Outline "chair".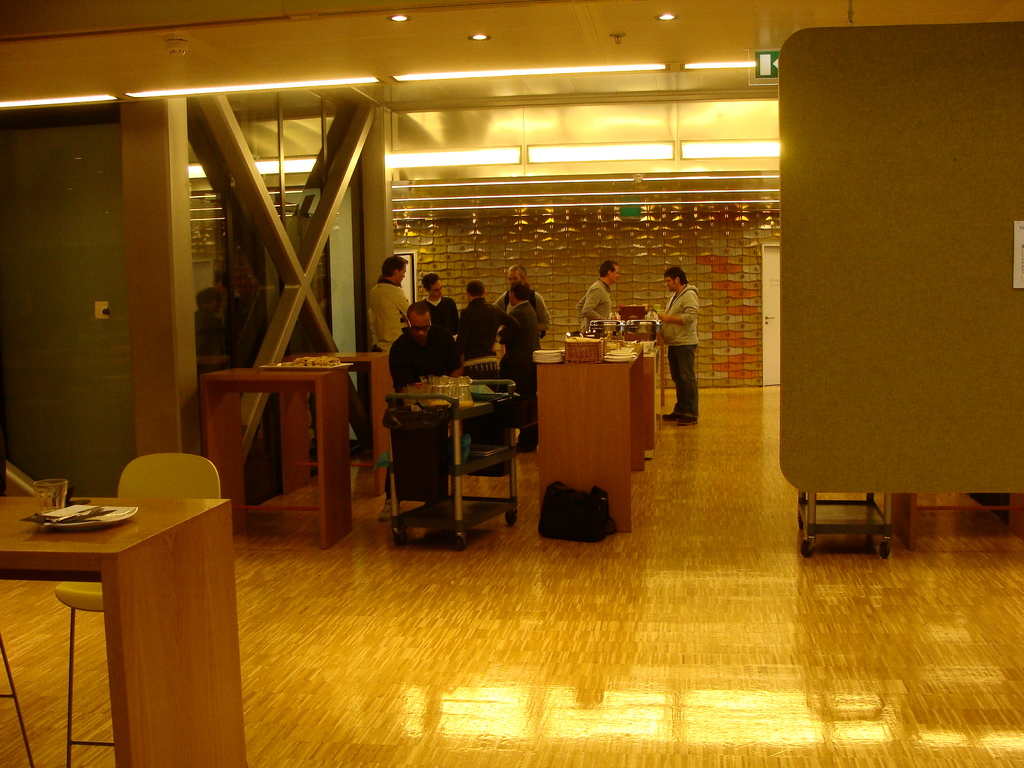
Outline: x1=376 y1=369 x2=514 y2=549.
